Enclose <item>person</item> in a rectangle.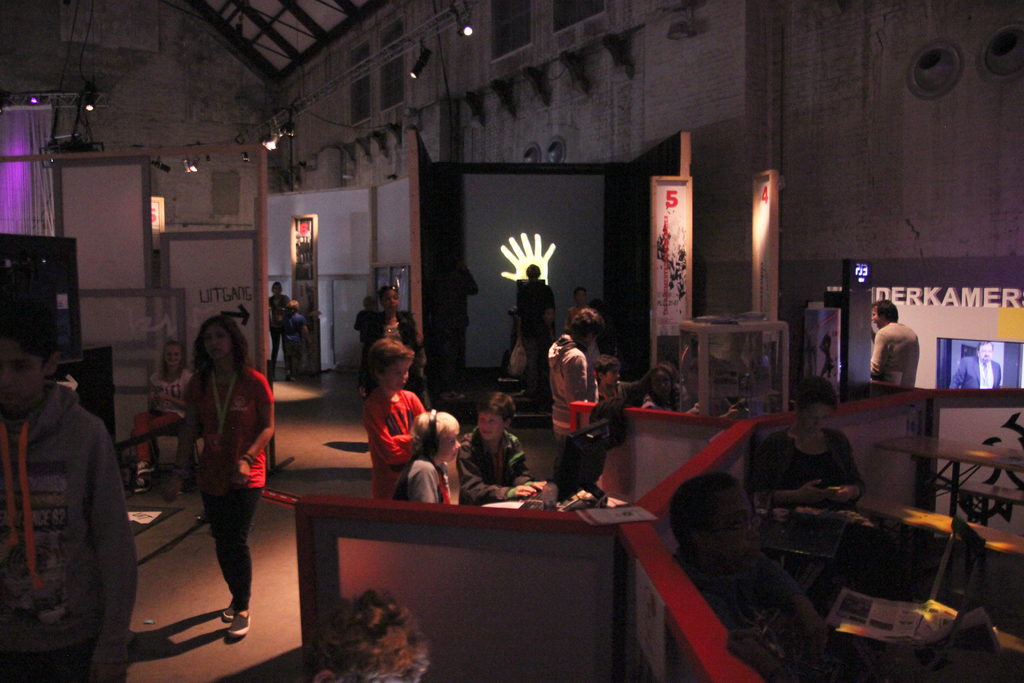
left=634, top=358, right=697, bottom=432.
